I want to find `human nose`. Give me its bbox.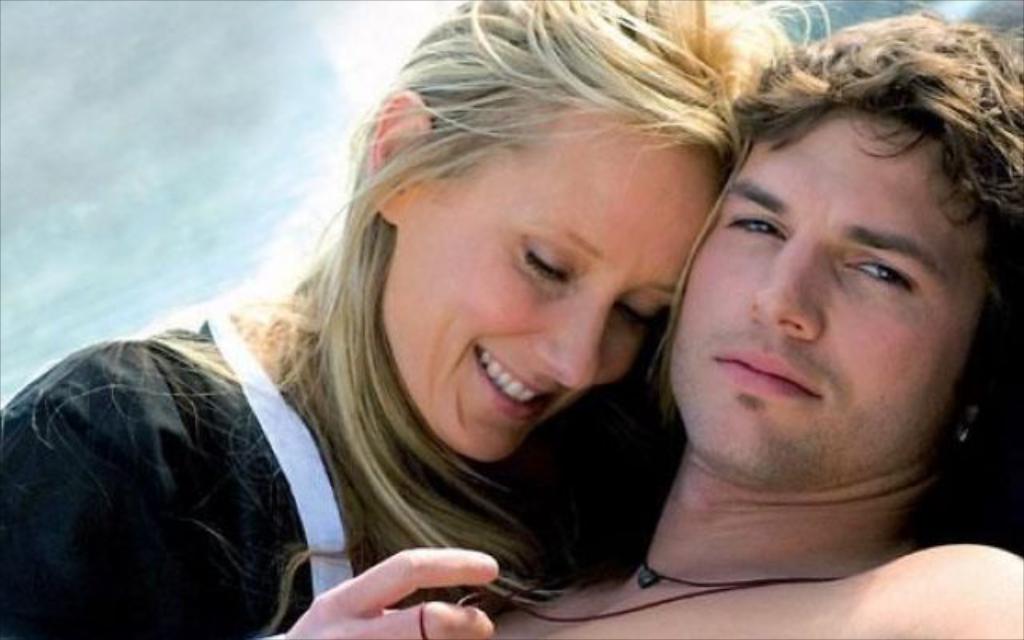
[left=747, top=227, right=818, bottom=338].
